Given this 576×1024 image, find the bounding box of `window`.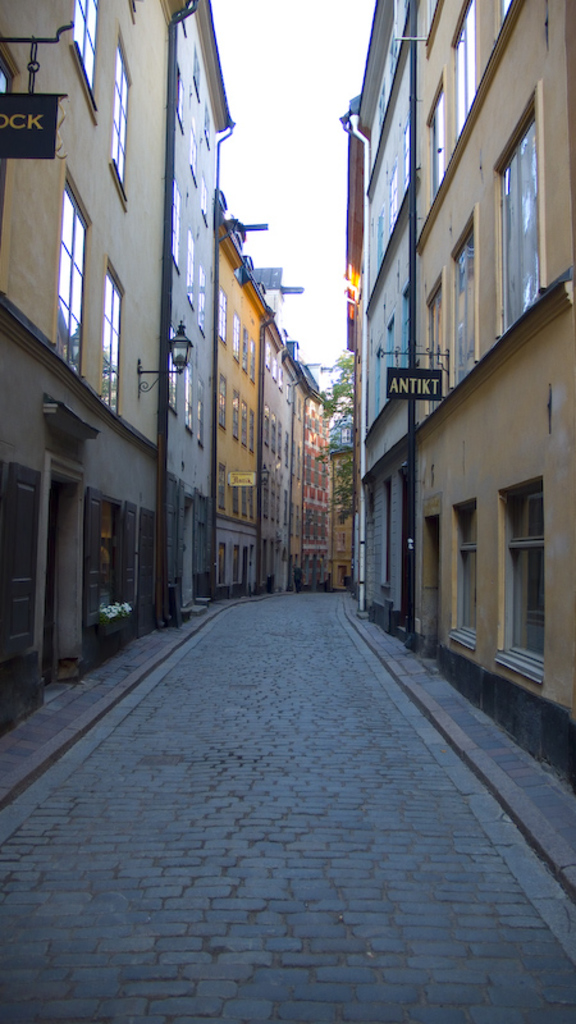
x1=191 y1=41 x2=204 y2=102.
